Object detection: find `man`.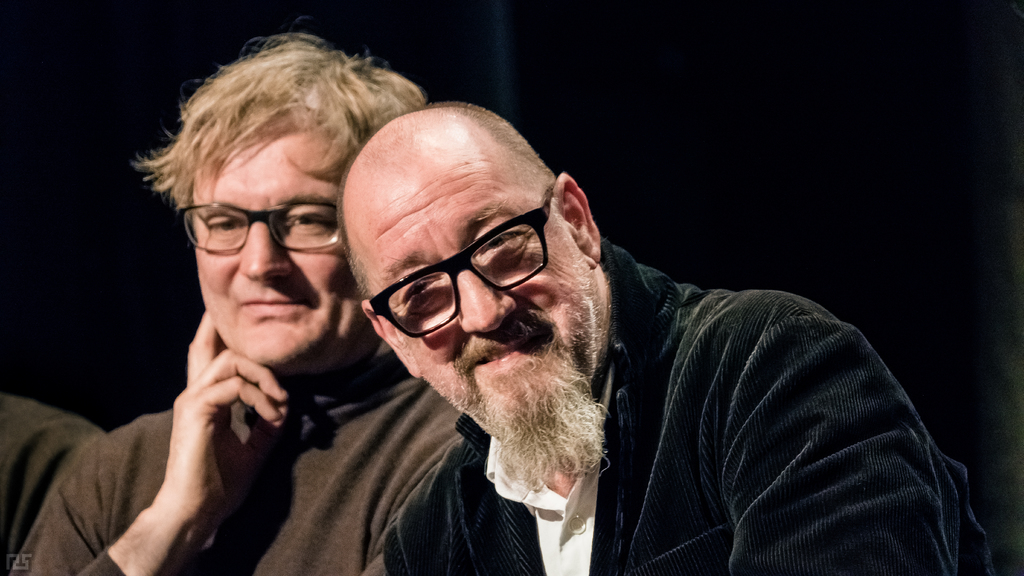
[left=3, top=38, right=530, bottom=575].
